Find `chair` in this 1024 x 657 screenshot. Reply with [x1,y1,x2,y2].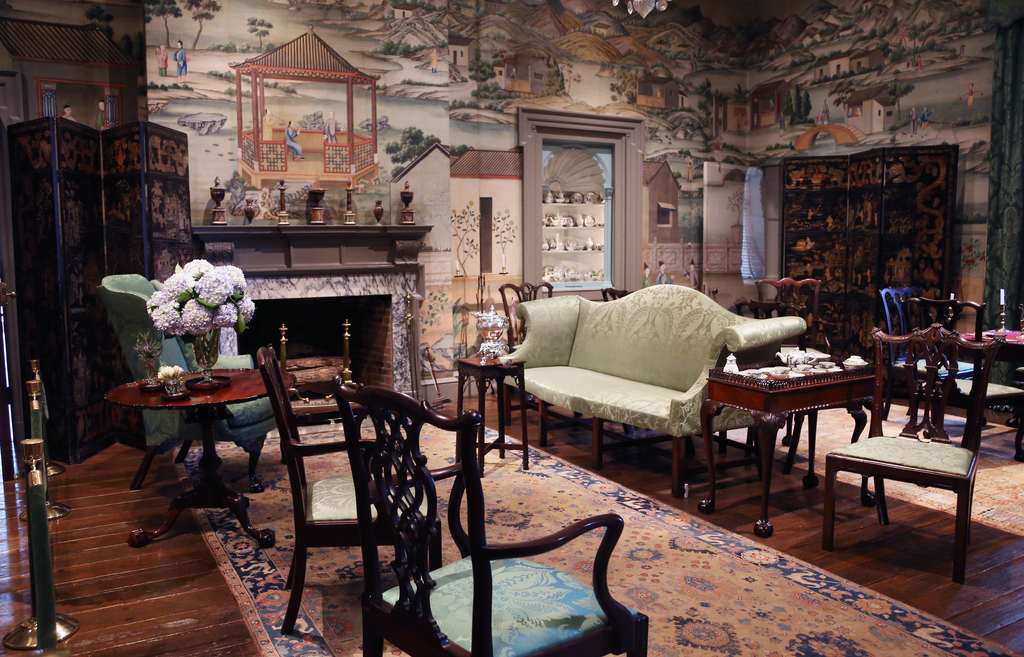
[498,279,552,415].
